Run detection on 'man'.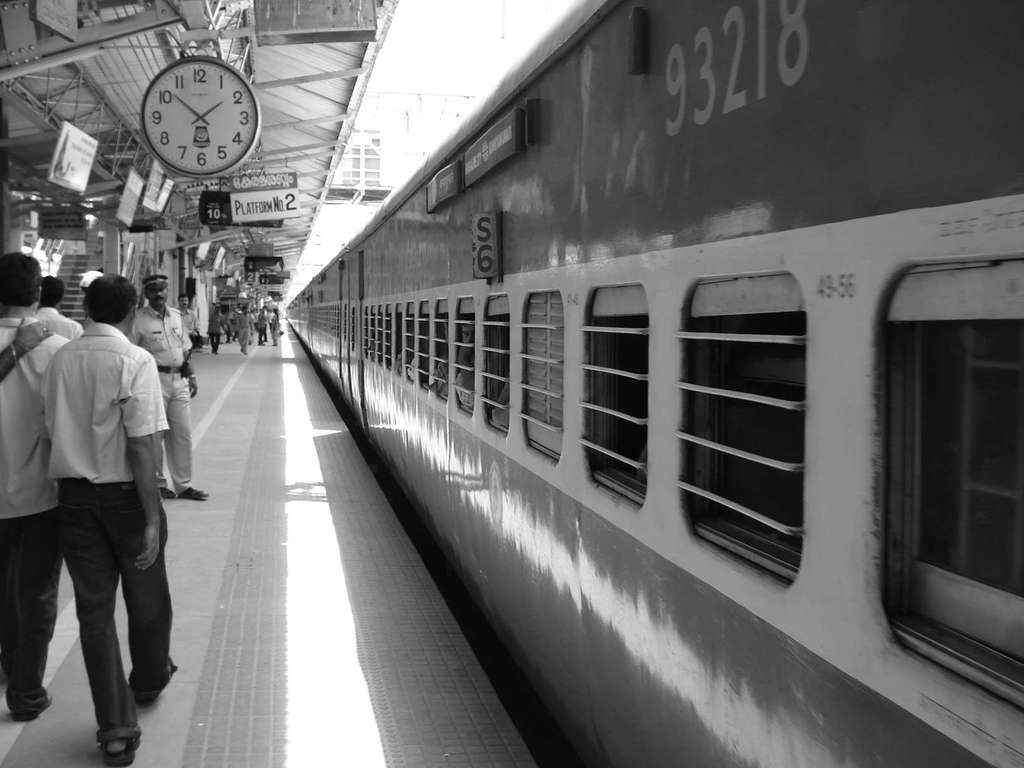
Result: 0 252 70 723.
